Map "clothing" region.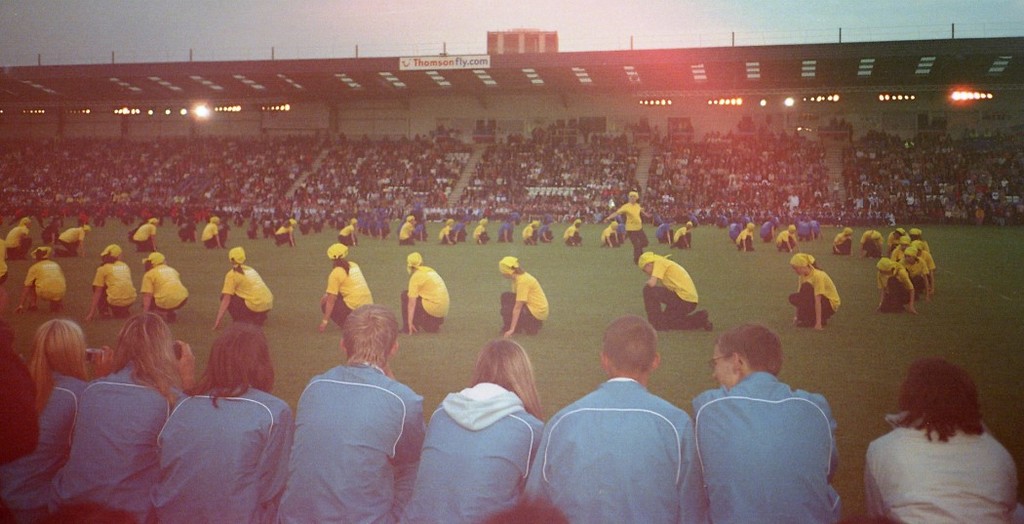
Mapped to rect(907, 241, 935, 293).
